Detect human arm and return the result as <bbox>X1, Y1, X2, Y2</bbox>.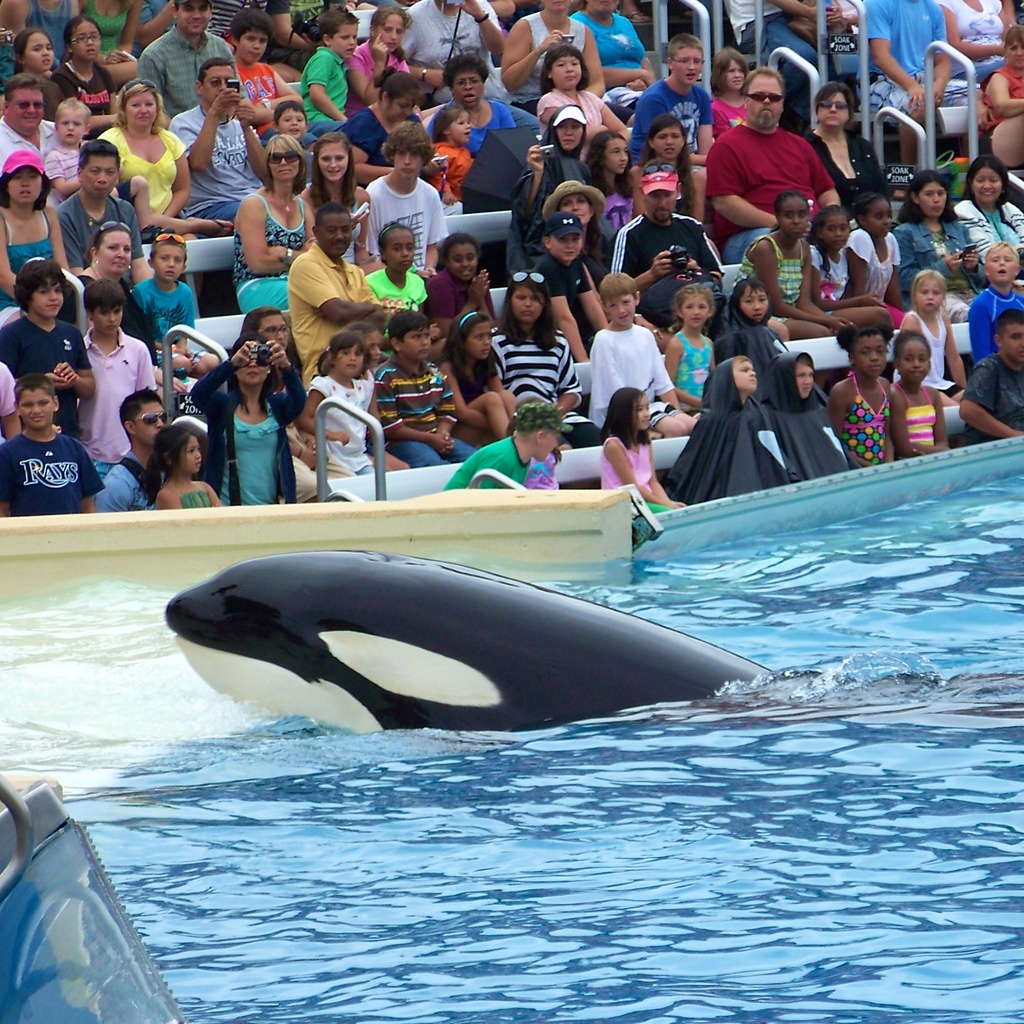
<bbox>645, 321, 680, 416</bbox>.
